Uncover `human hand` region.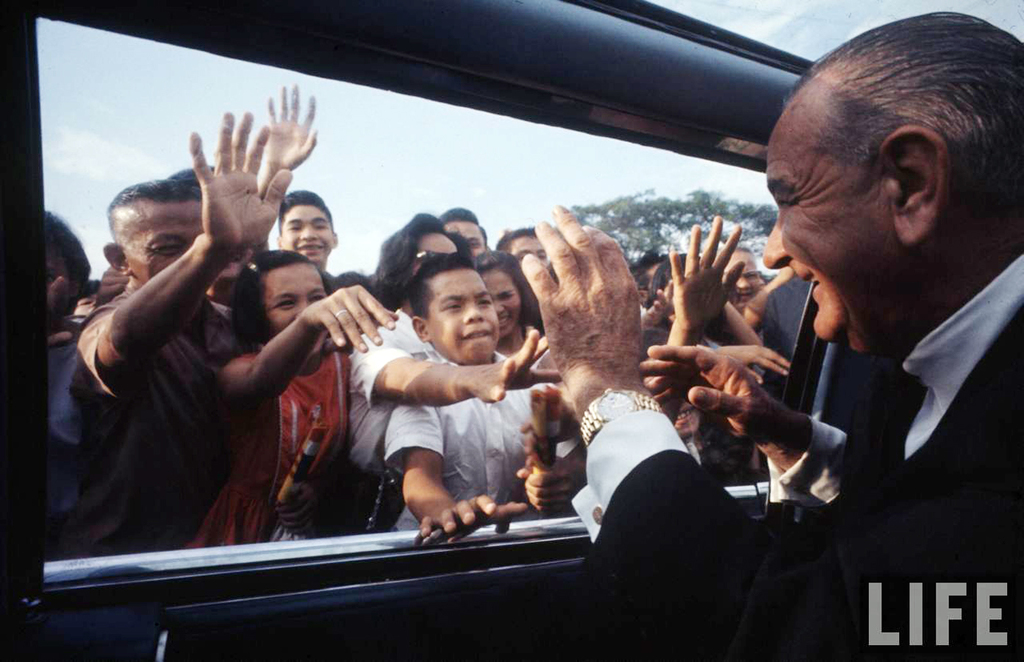
Uncovered: [x1=266, y1=81, x2=321, y2=171].
